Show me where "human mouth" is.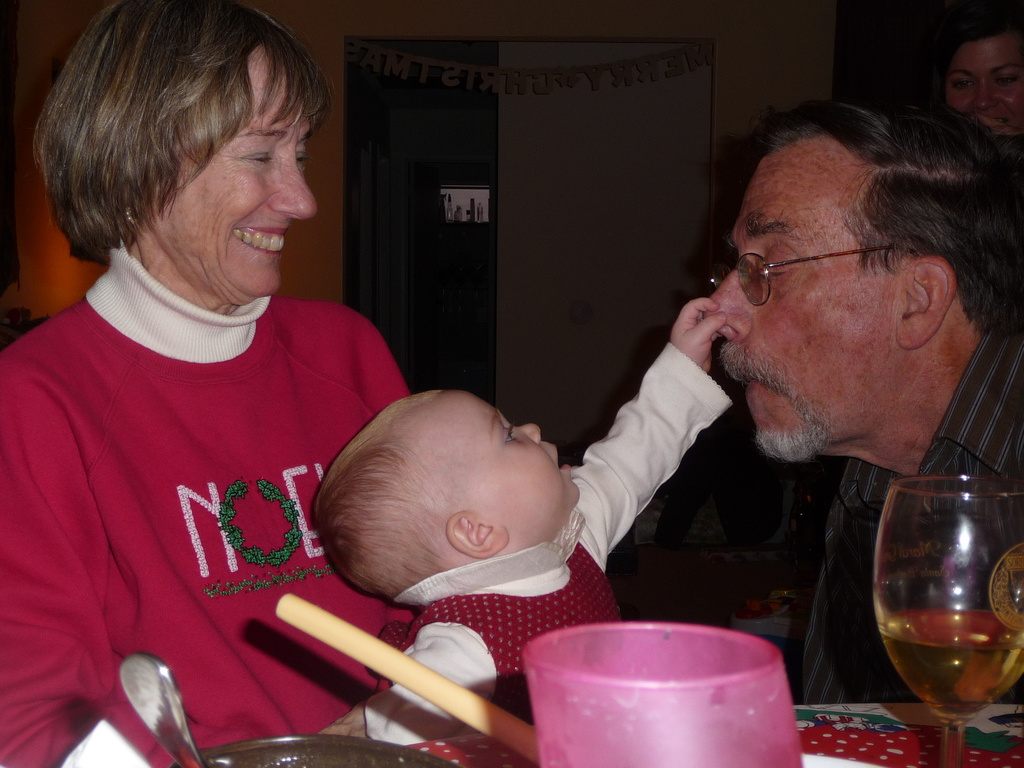
"human mouth" is at 232 228 287 255.
